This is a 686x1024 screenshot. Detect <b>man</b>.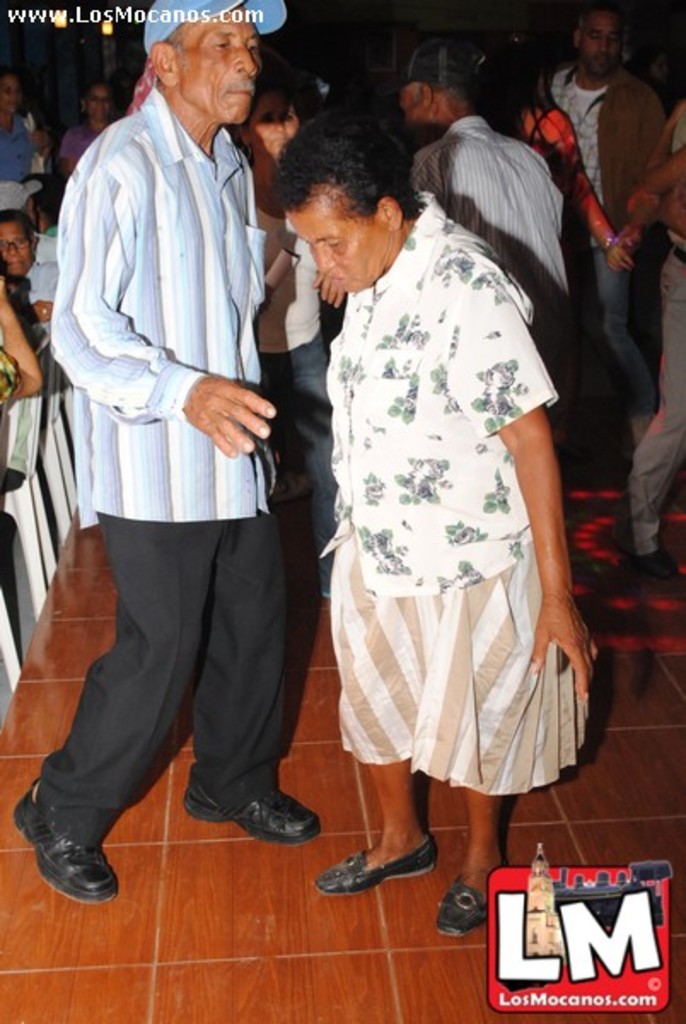
box(549, 0, 662, 459).
